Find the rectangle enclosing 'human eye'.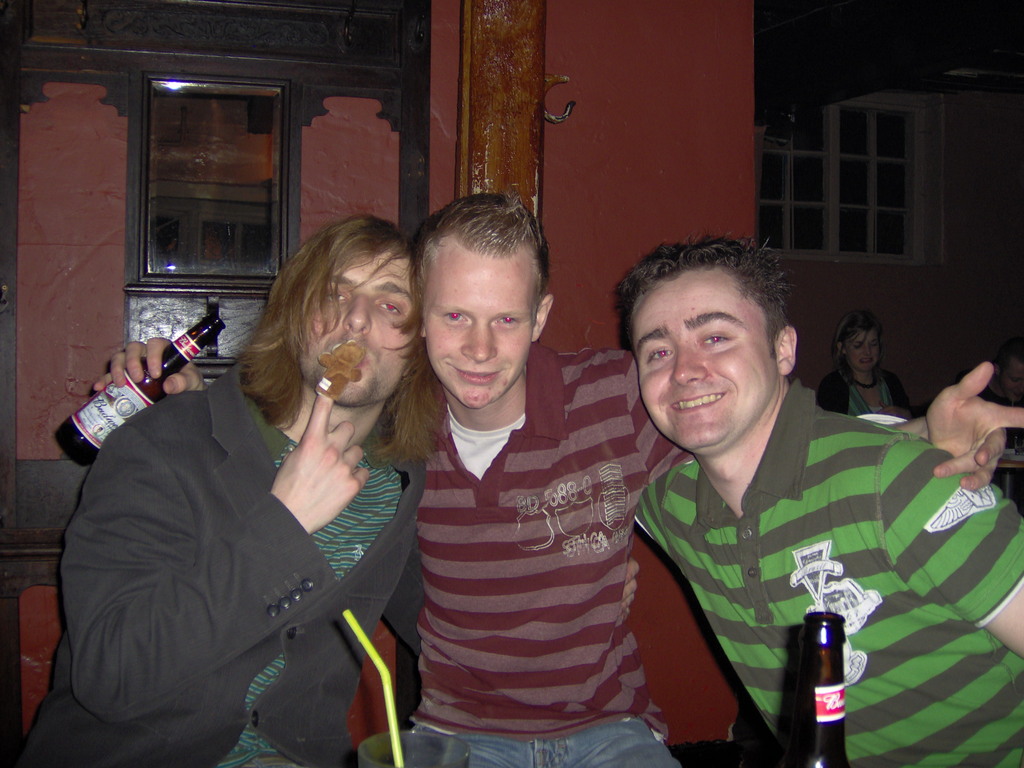
bbox(438, 308, 469, 327).
